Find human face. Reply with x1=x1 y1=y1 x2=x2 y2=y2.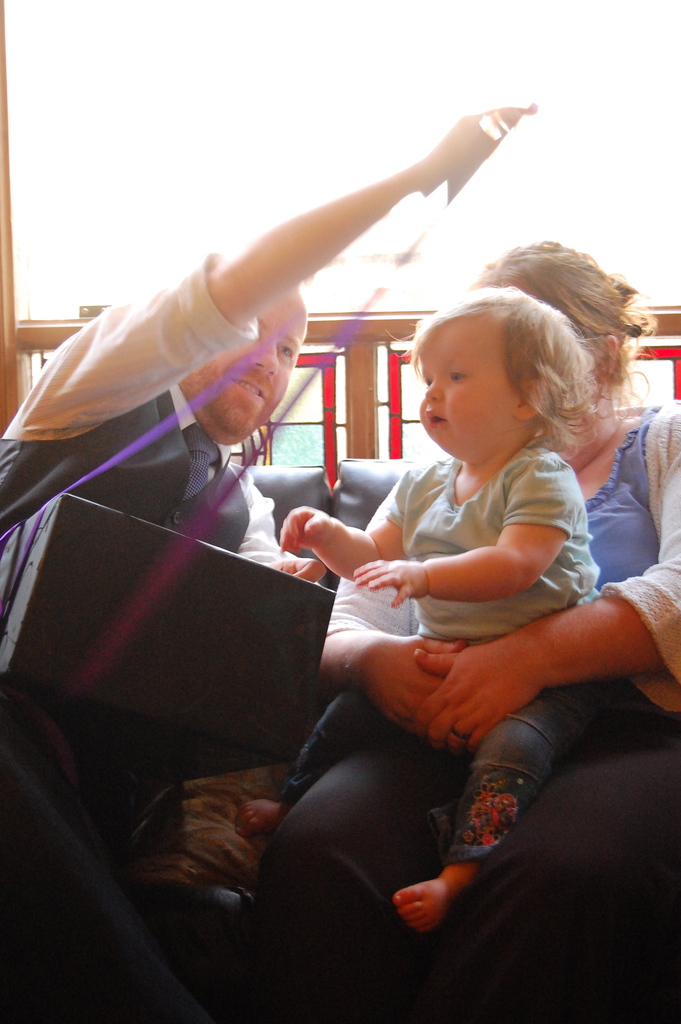
x1=187 y1=299 x2=308 y2=431.
